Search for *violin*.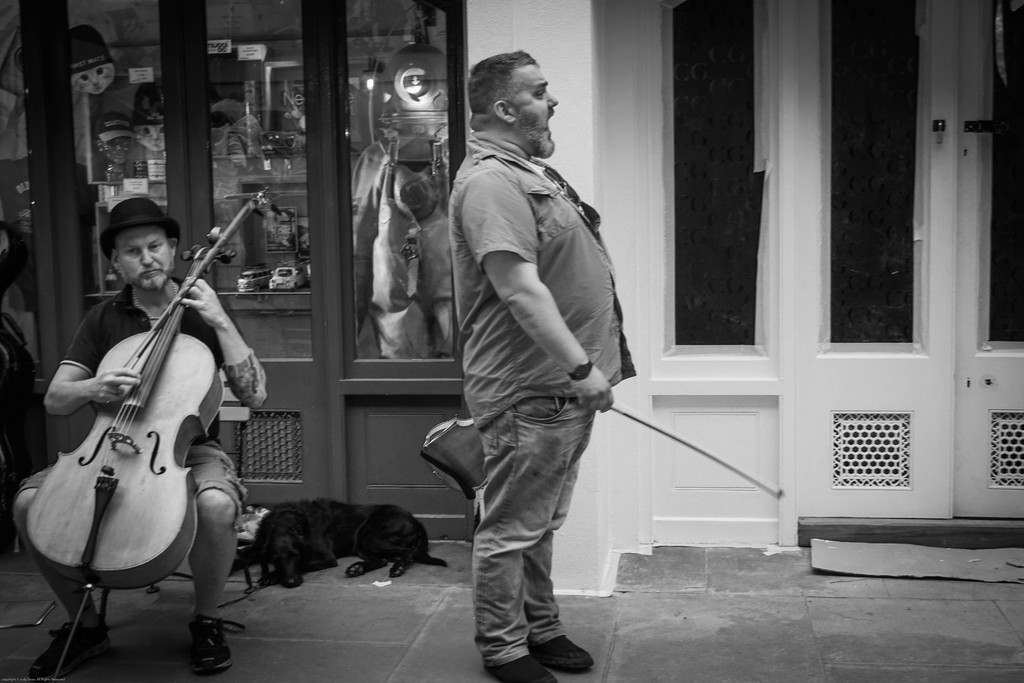
Found at l=44, t=168, r=253, b=602.
